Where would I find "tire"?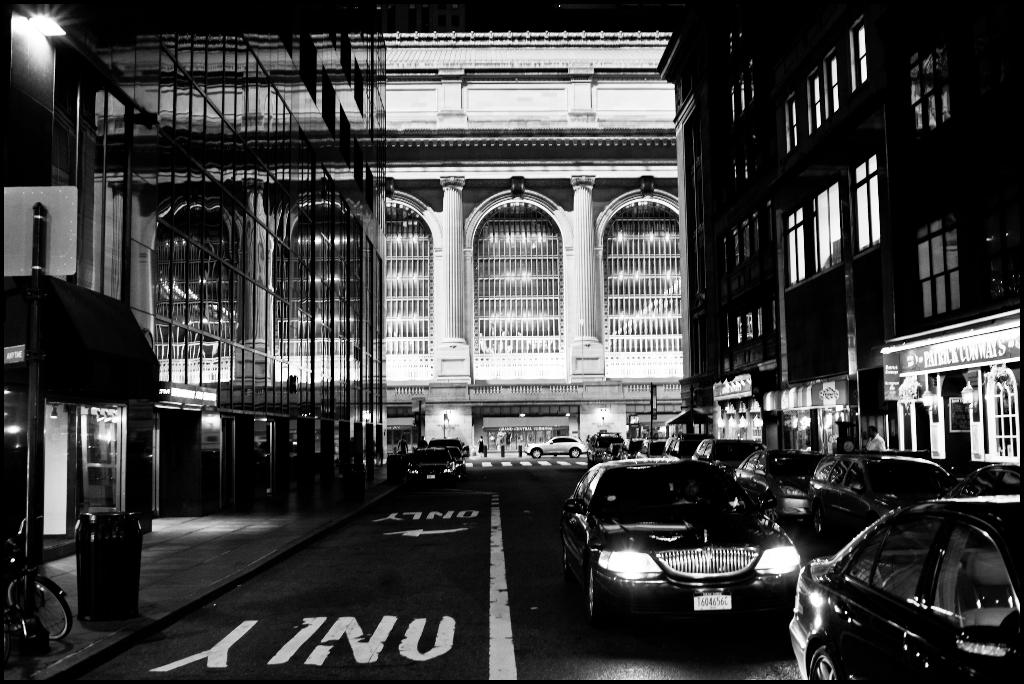
At bbox=(559, 542, 576, 581).
